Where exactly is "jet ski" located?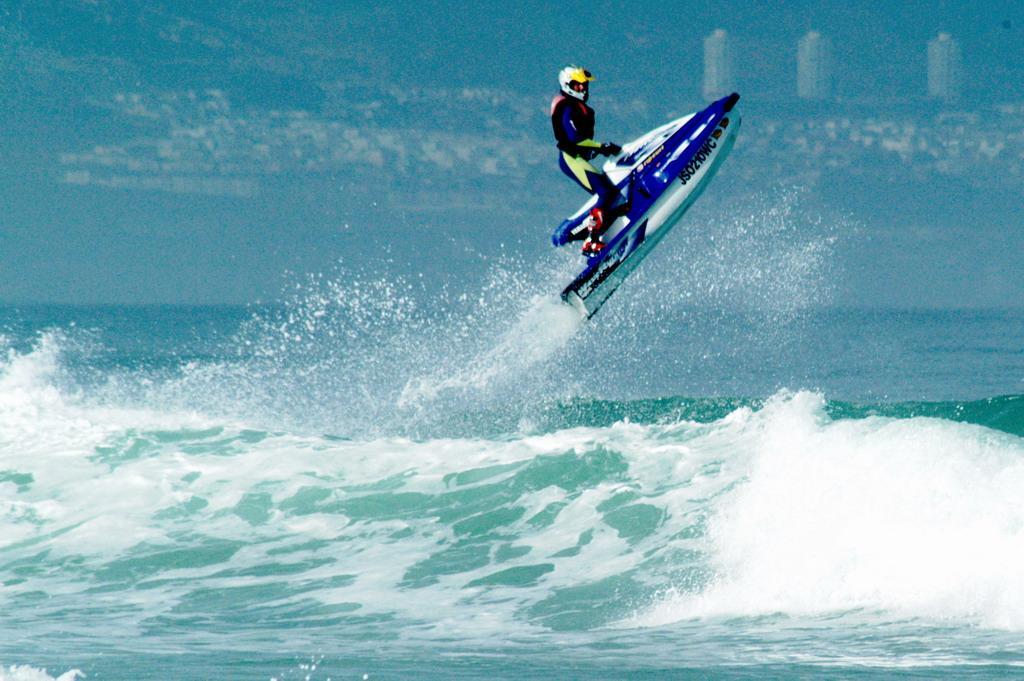
Its bounding box is [left=543, top=91, right=748, bottom=326].
